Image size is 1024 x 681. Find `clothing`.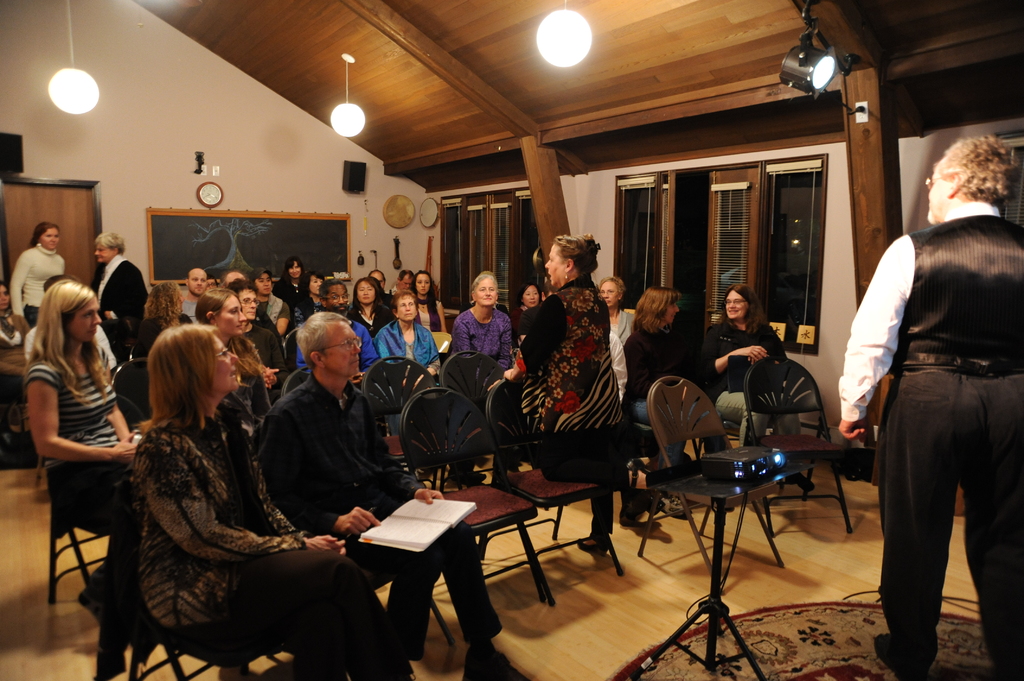
pyautogui.locateOnScreen(452, 300, 517, 378).
